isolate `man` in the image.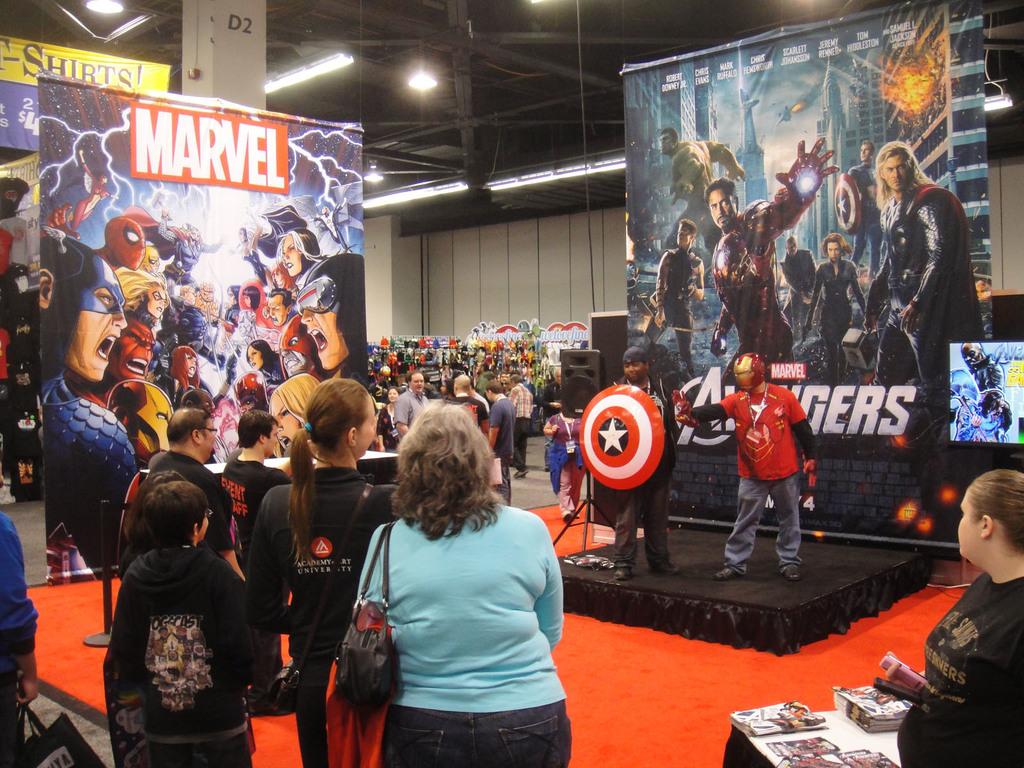
Isolated region: (x1=268, y1=289, x2=293, y2=326).
